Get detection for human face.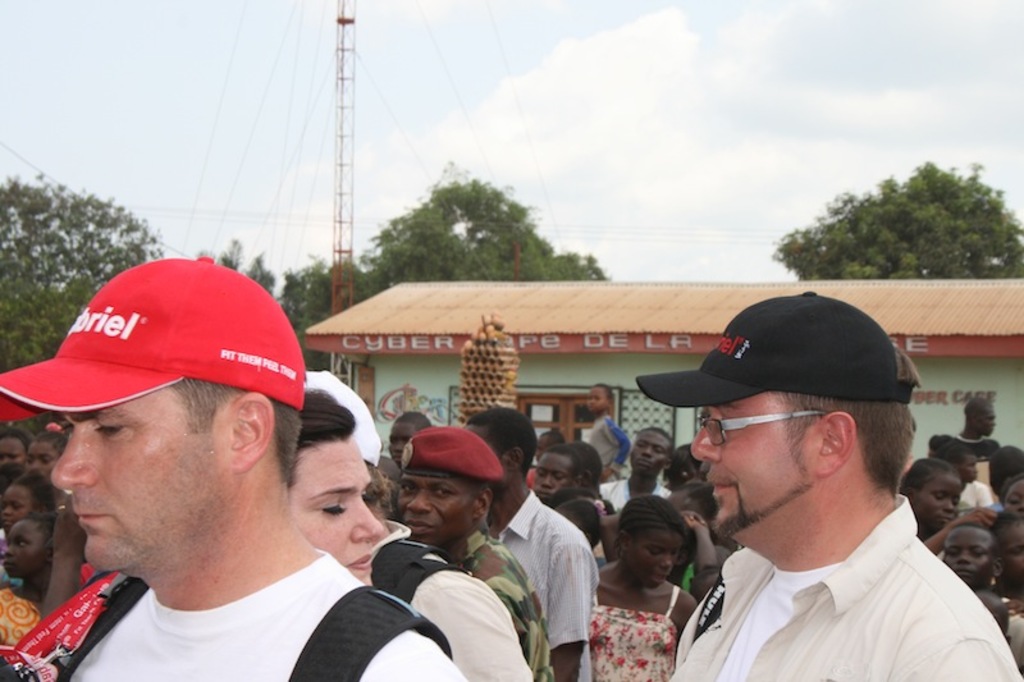
Detection: (630,431,666,475).
